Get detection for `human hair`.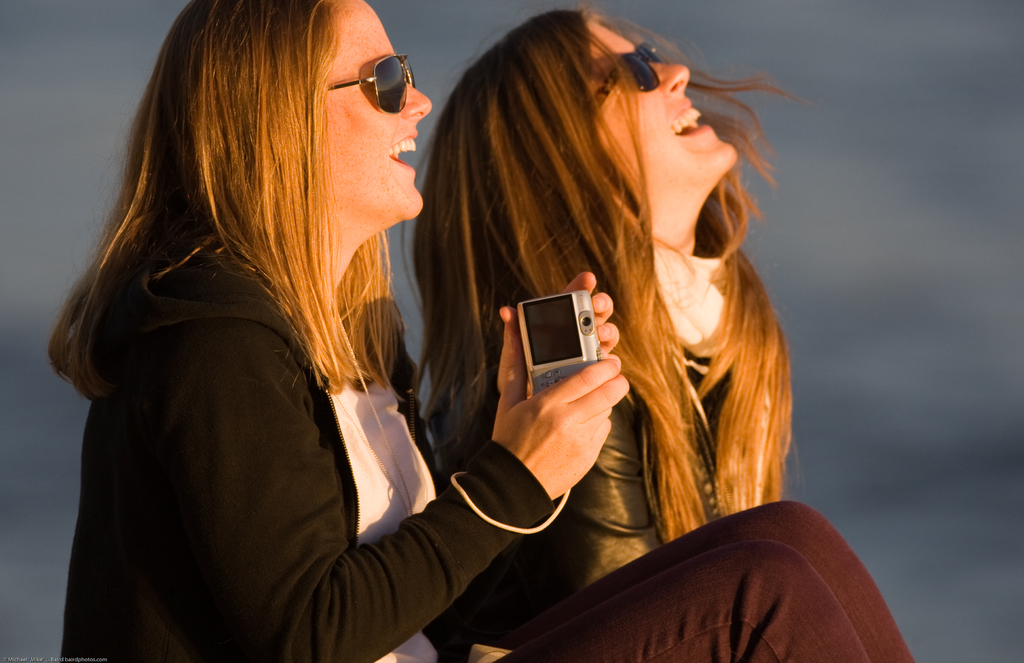
Detection: box=[60, 0, 433, 419].
